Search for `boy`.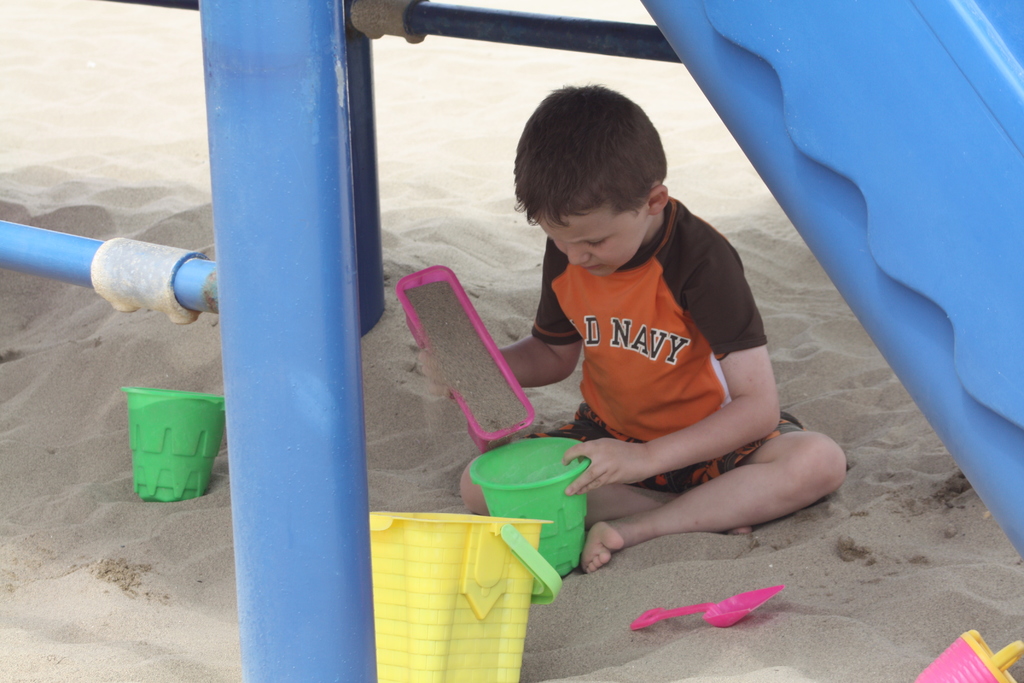
Found at [x1=491, y1=38, x2=918, y2=574].
